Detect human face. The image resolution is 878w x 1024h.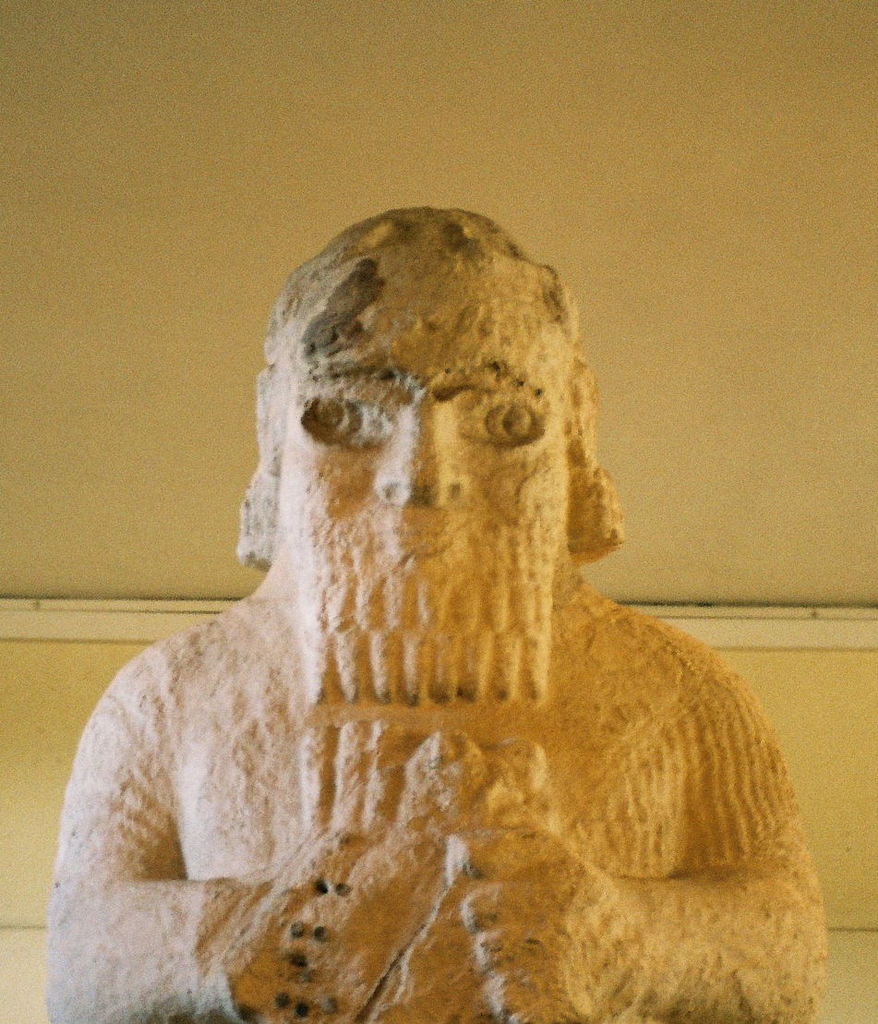
{"left": 277, "top": 315, "right": 567, "bottom": 715}.
